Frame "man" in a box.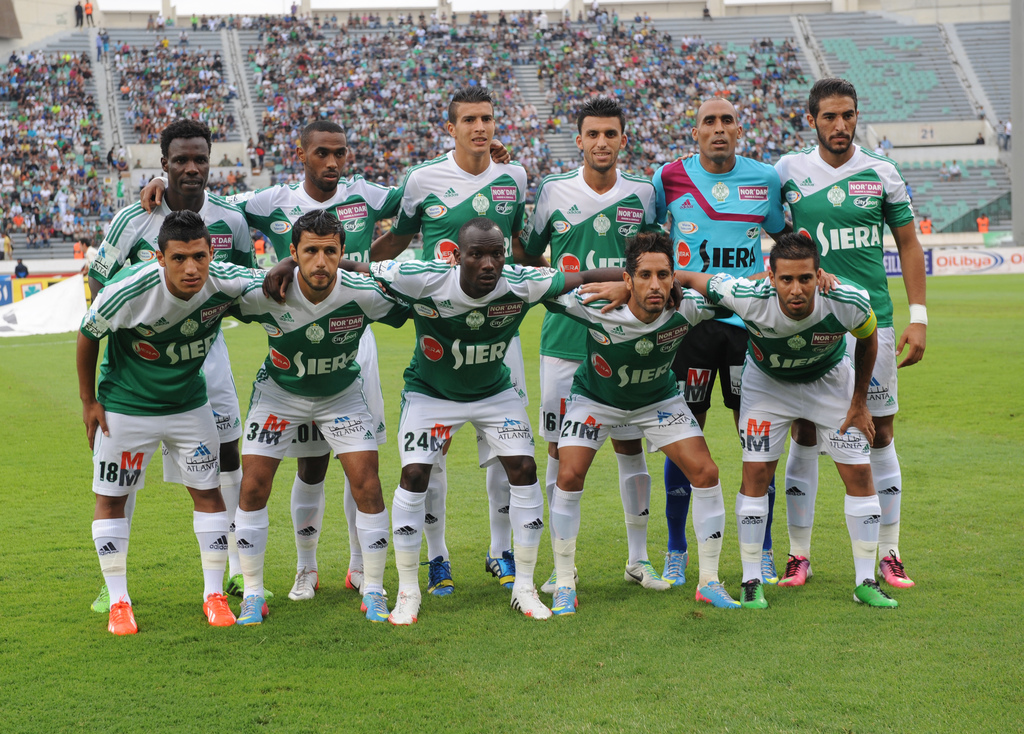
x1=247 y1=10 x2=823 y2=161.
